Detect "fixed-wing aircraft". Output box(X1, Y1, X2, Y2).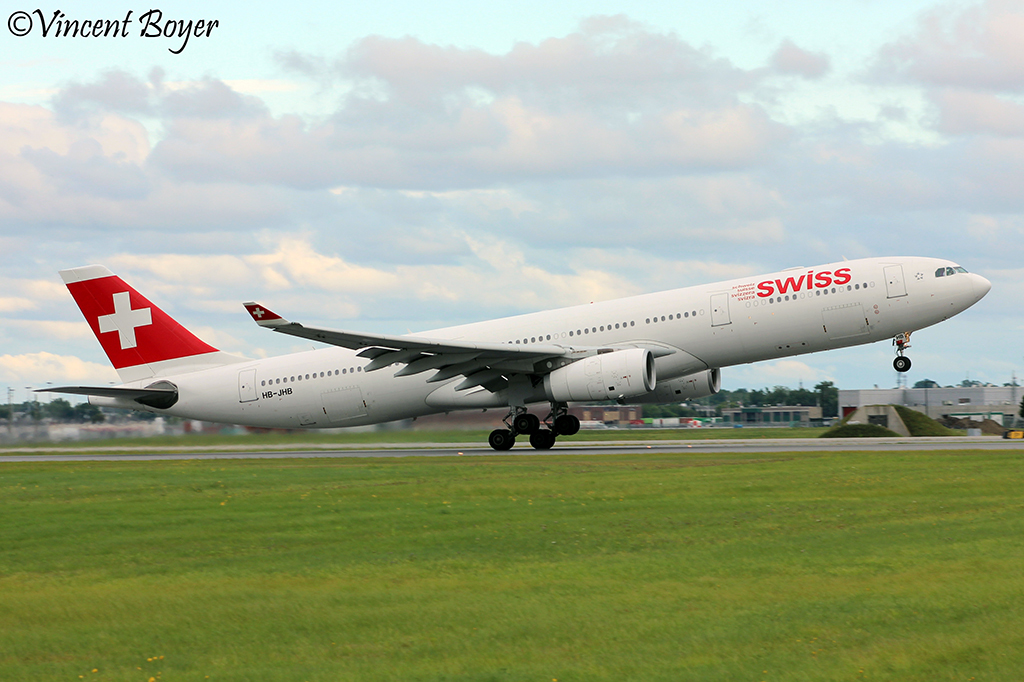
box(30, 254, 991, 452).
